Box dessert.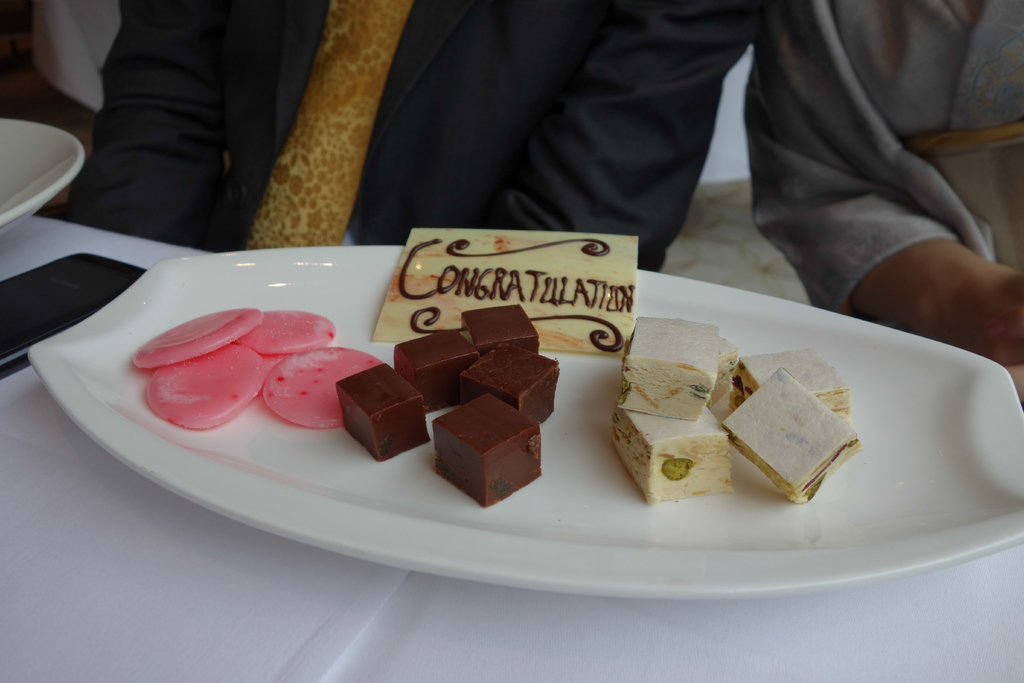
[left=151, top=349, right=274, bottom=431].
